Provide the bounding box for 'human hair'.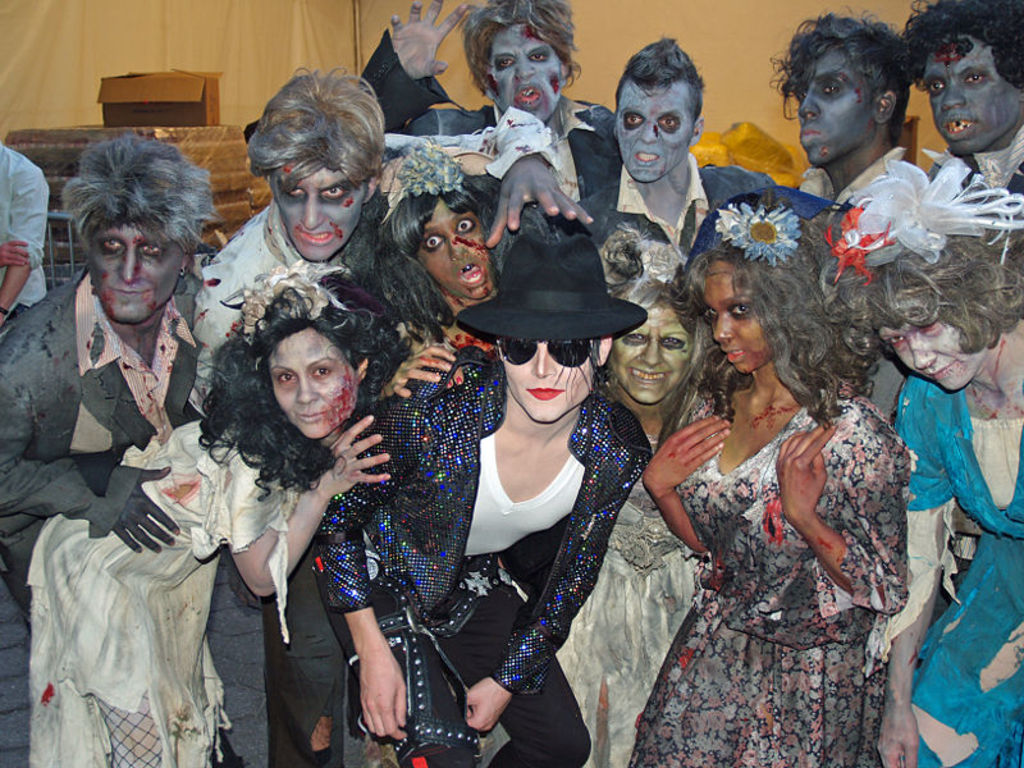
crop(375, 168, 498, 328).
